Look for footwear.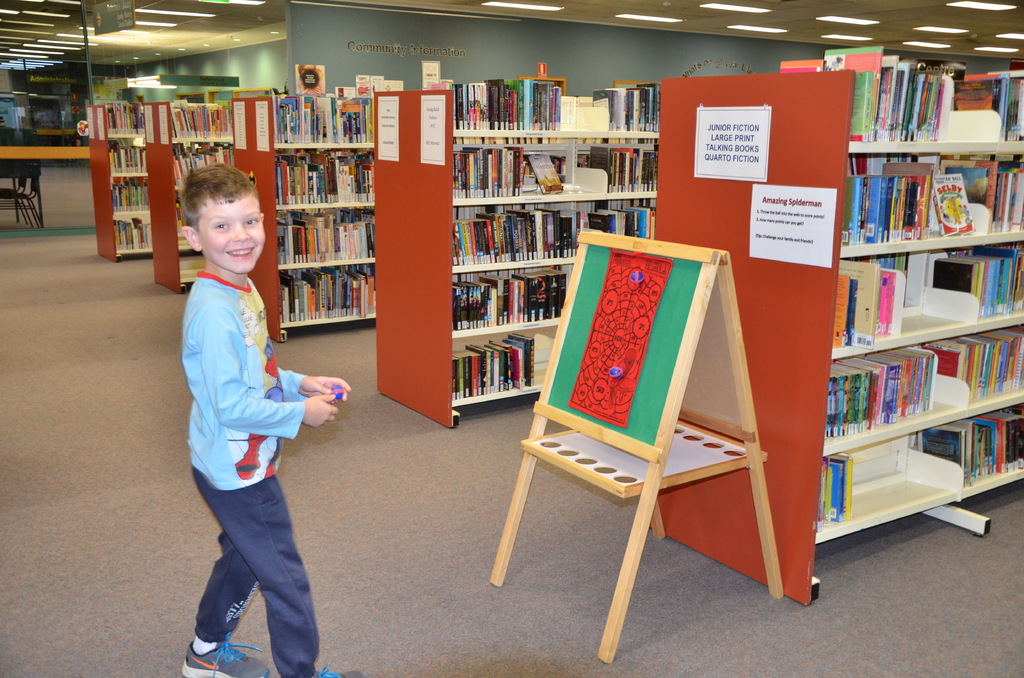
Found: {"x1": 180, "y1": 633, "x2": 268, "y2": 677}.
